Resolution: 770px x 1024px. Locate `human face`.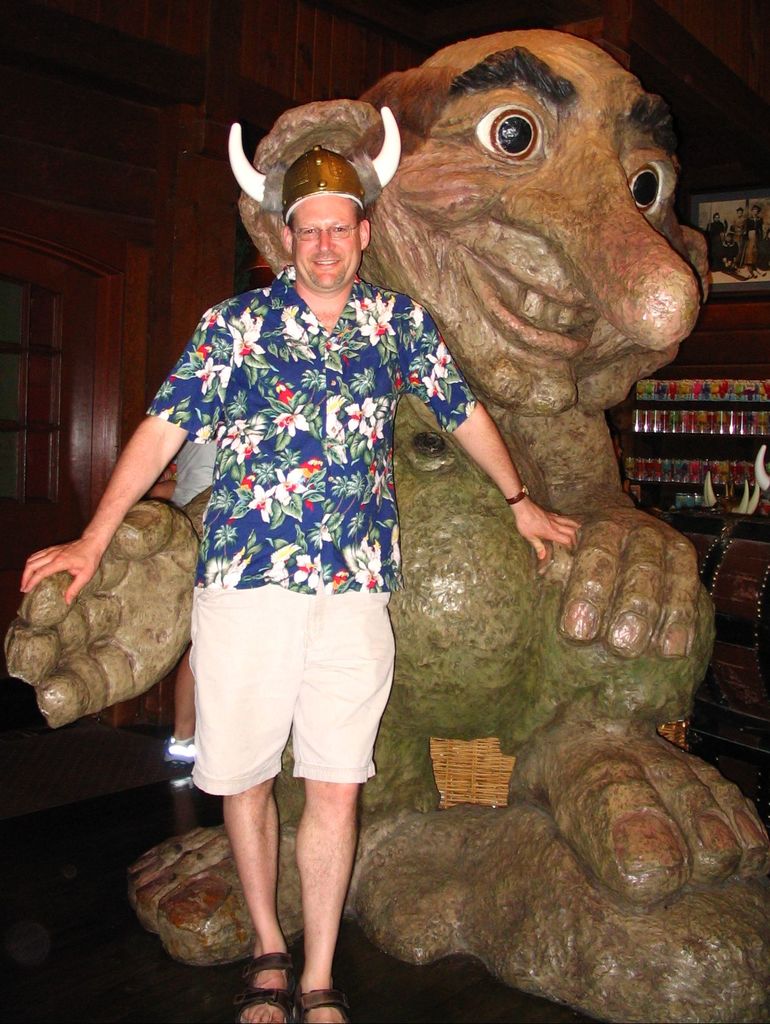
290,193,360,291.
